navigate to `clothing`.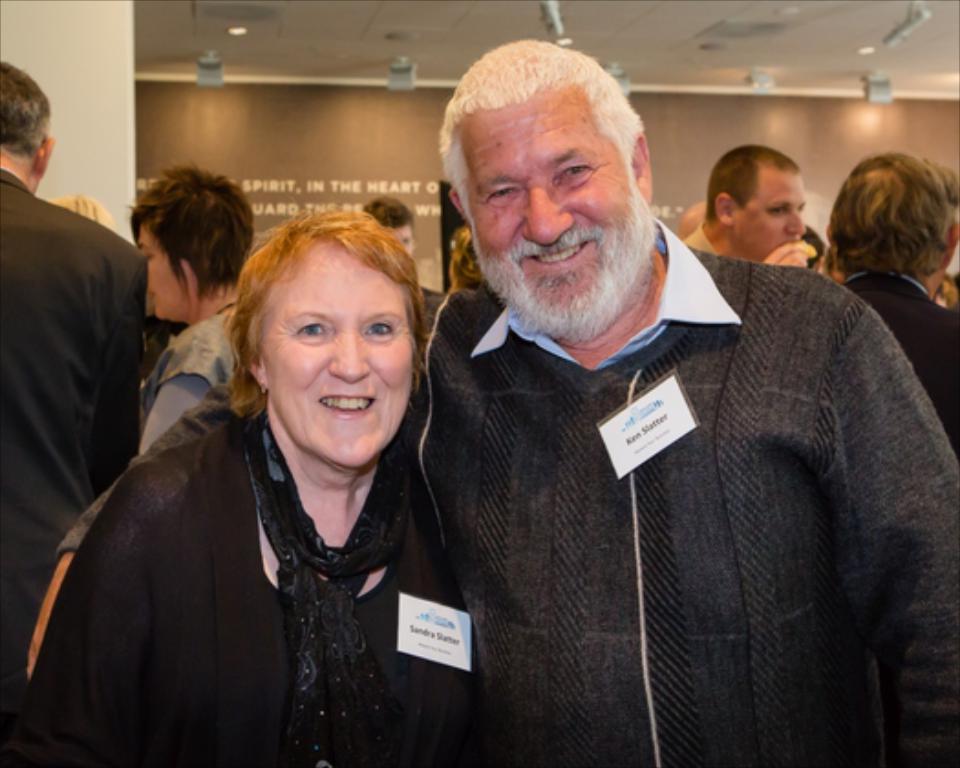
Navigation target: {"x1": 686, "y1": 219, "x2": 720, "y2": 256}.
